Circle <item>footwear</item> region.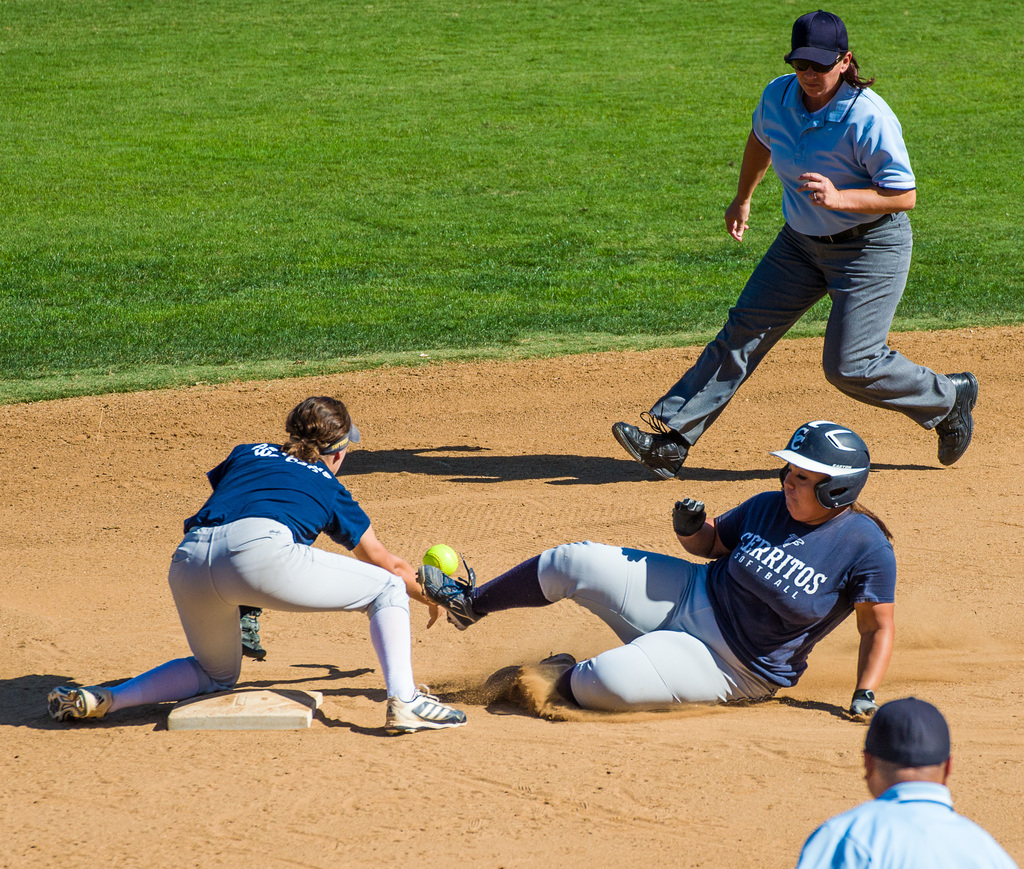
Region: (385,679,475,742).
